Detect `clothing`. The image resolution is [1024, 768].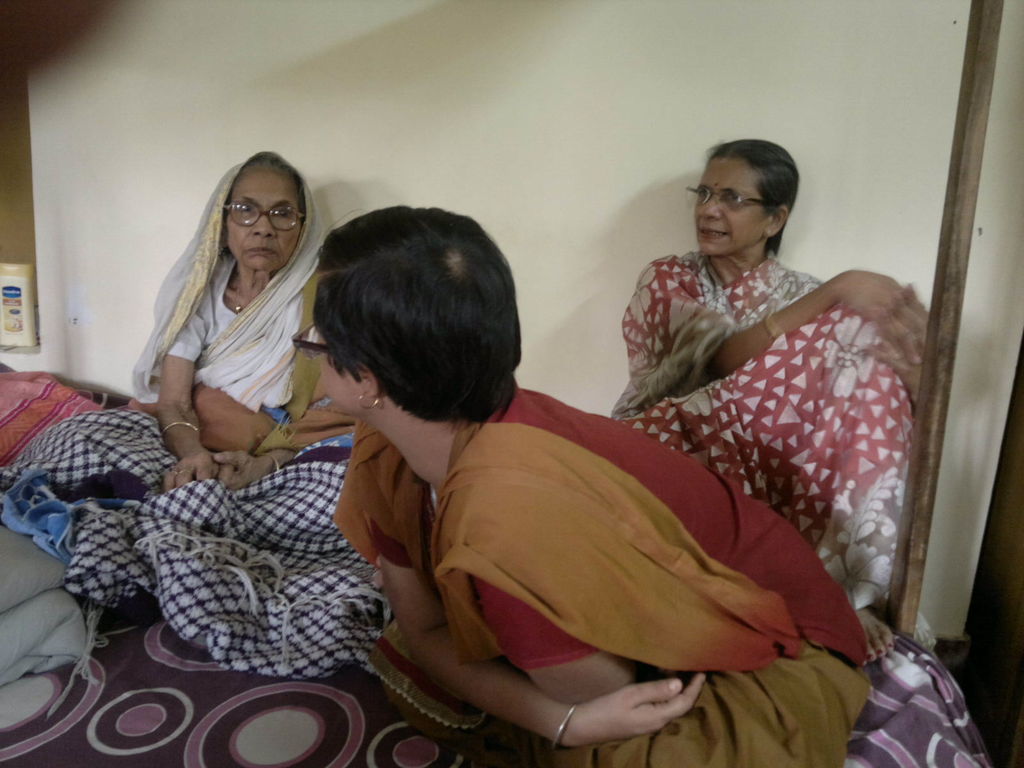
[324, 372, 868, 767].
